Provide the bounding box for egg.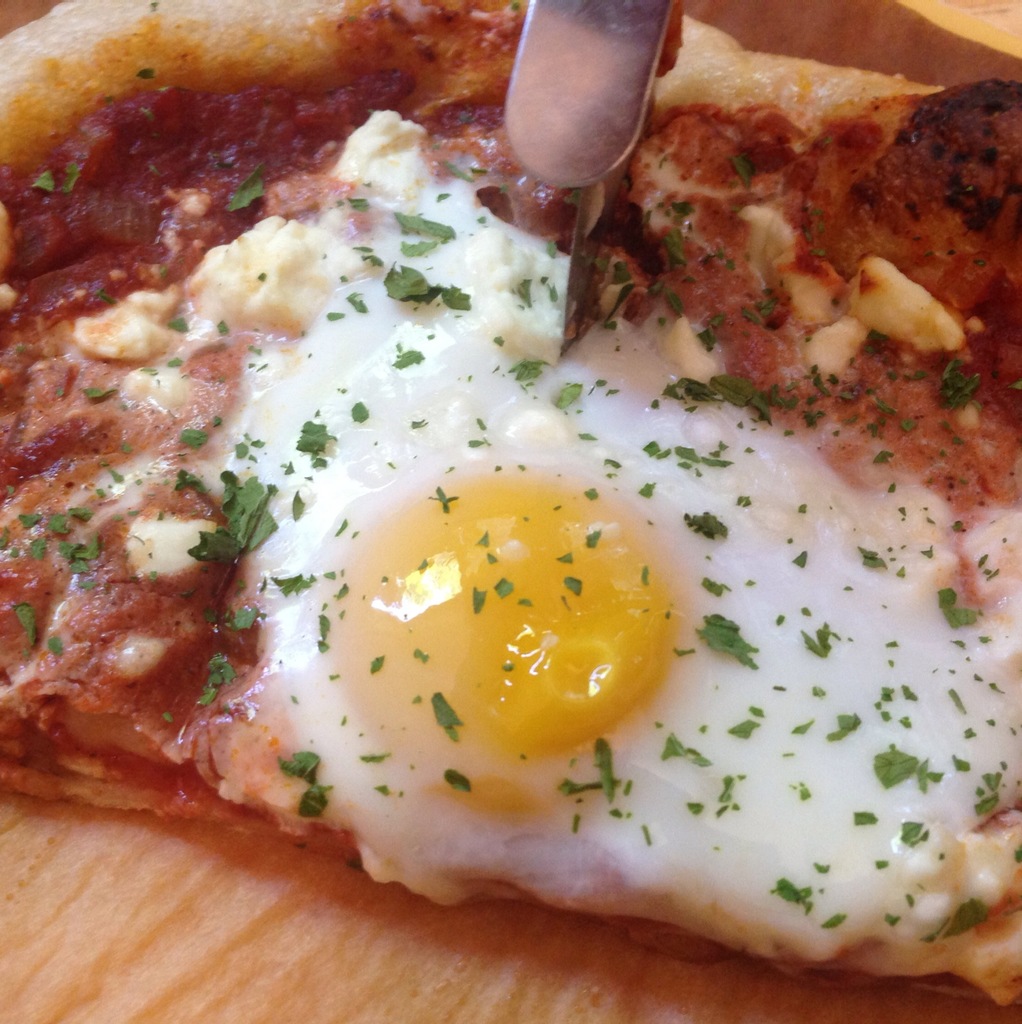
77:105:1021:967.
